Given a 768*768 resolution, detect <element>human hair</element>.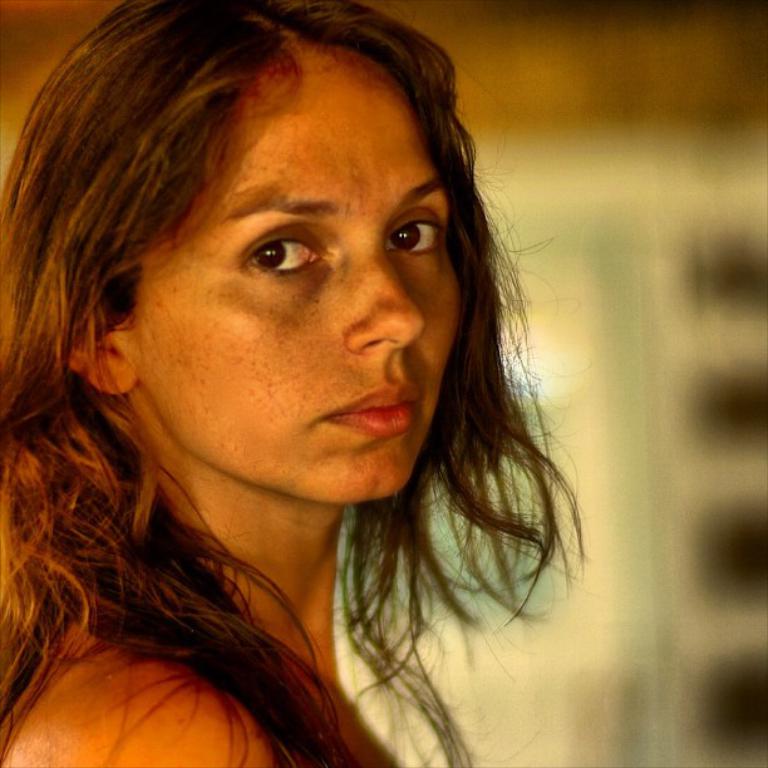
3, 0, 560, 727.
